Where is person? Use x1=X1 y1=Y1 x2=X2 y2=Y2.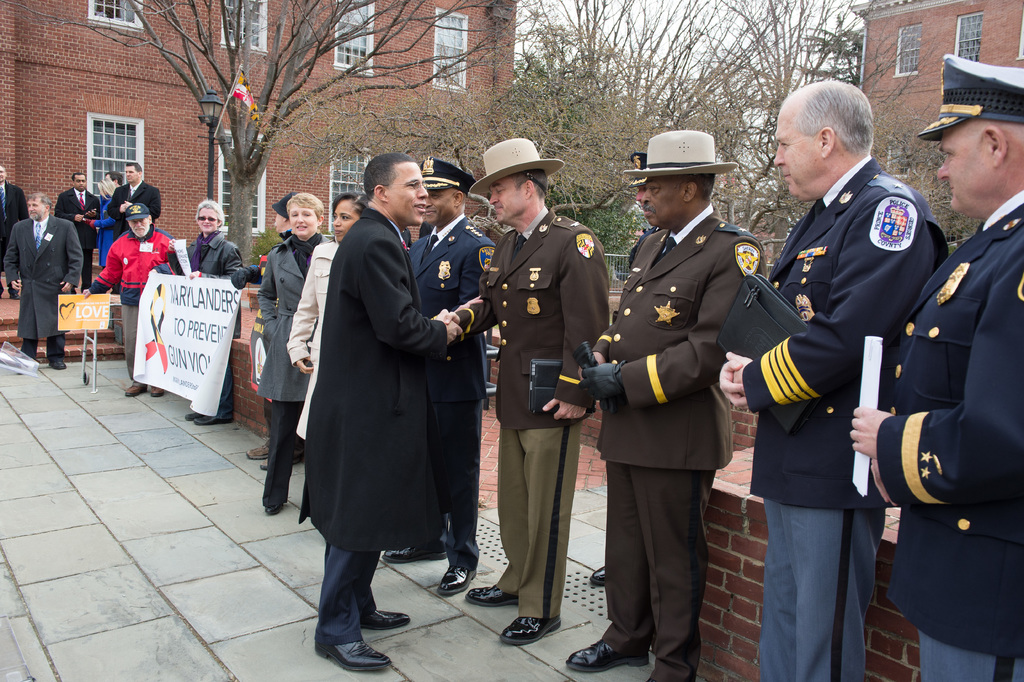
x1=283 y1=189 x2=372 y2=442.
